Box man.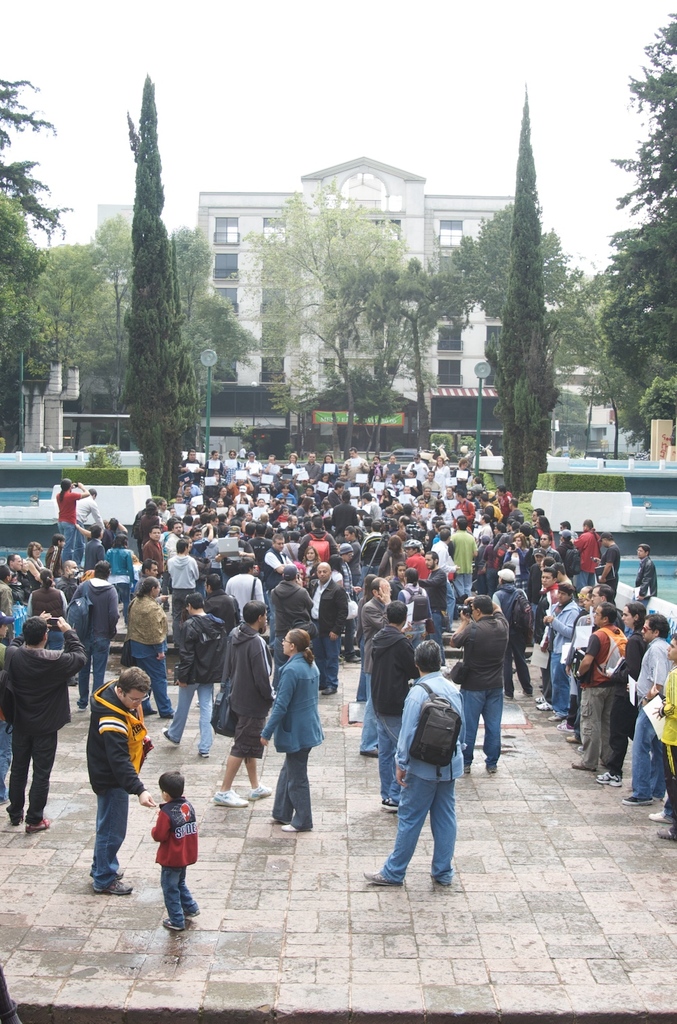
375:640:479:891.
